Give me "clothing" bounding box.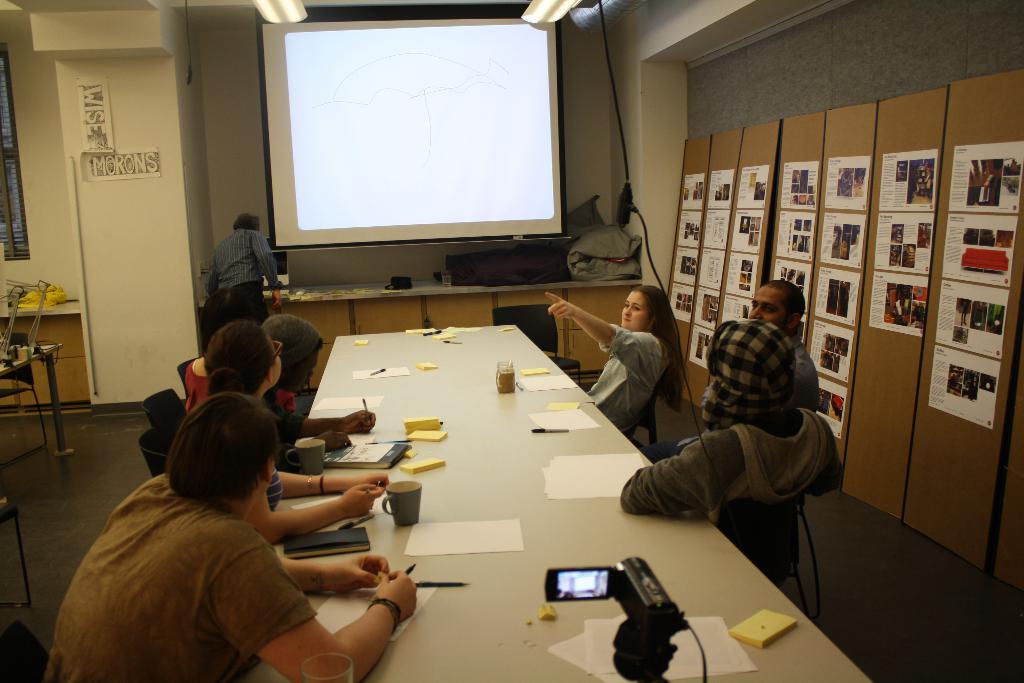
l=54, t=432, r=348, b=675.
